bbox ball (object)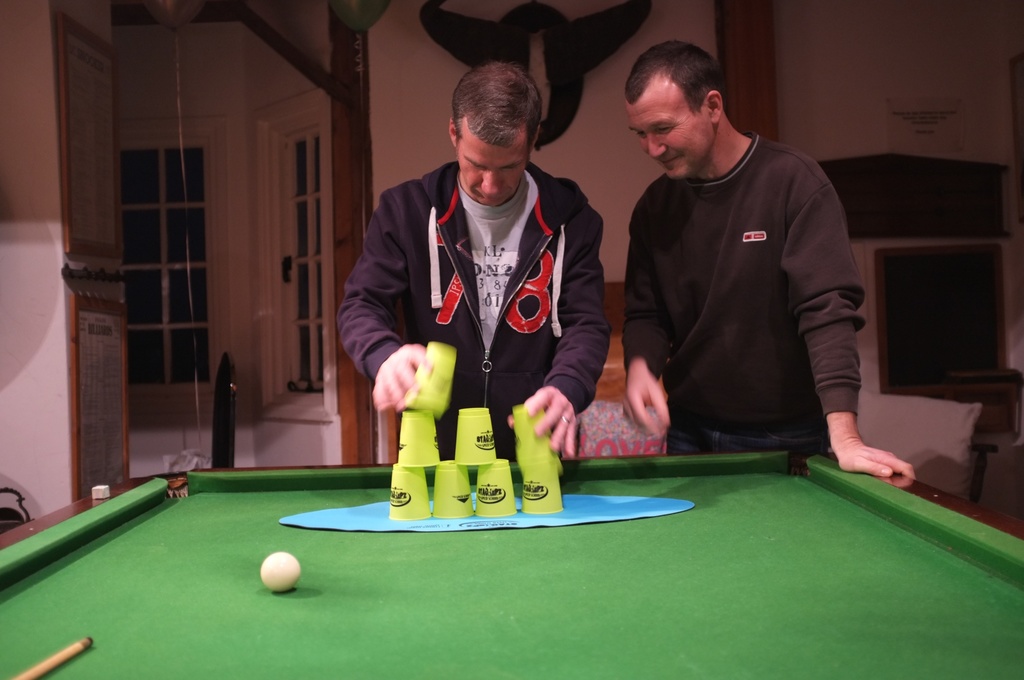
260, 551, 298, 592
